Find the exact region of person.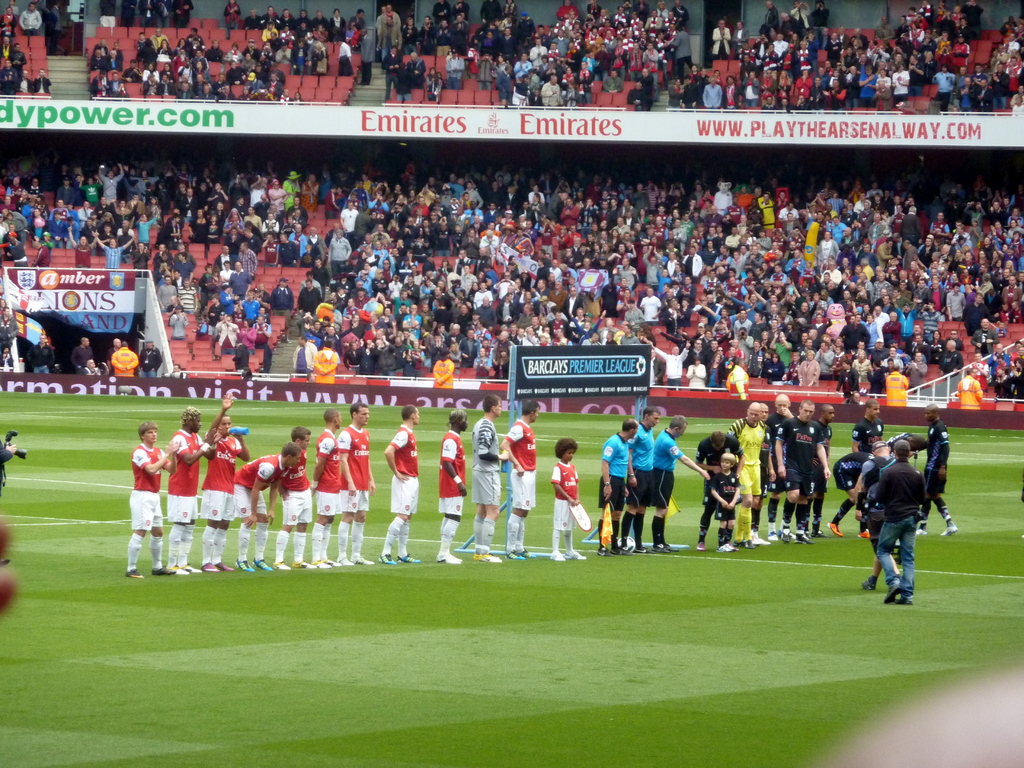
Exact region: (228, 444, 302, 573).
